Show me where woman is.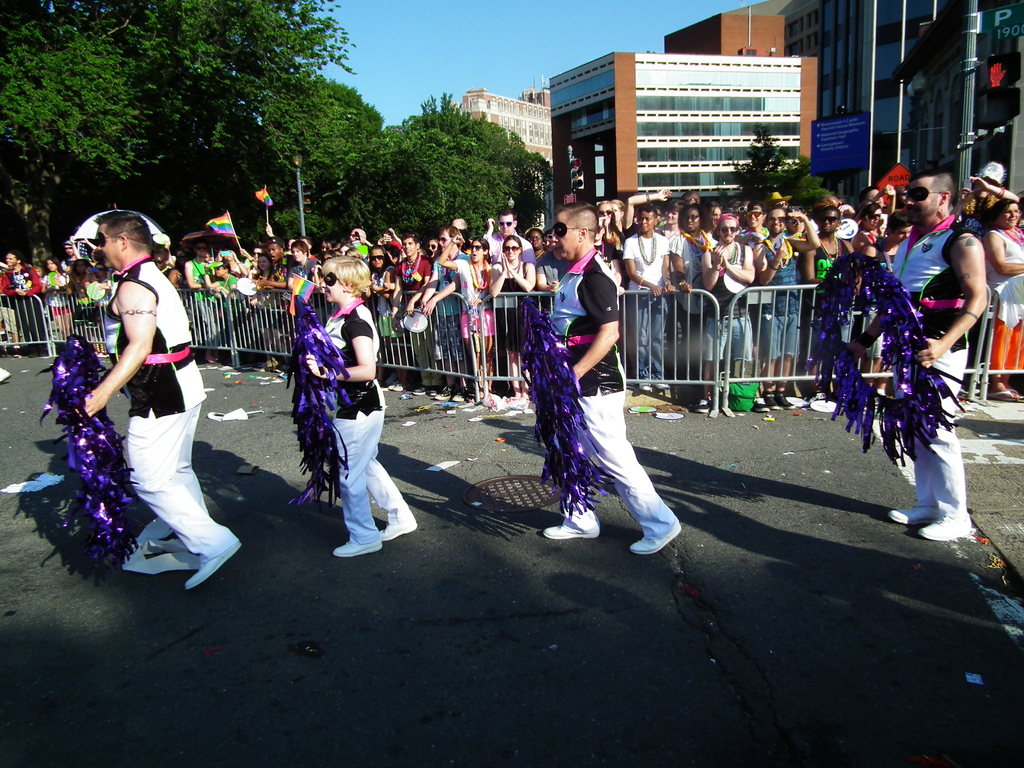
woman is at left=491, top=239, right=536, bottom=394.
